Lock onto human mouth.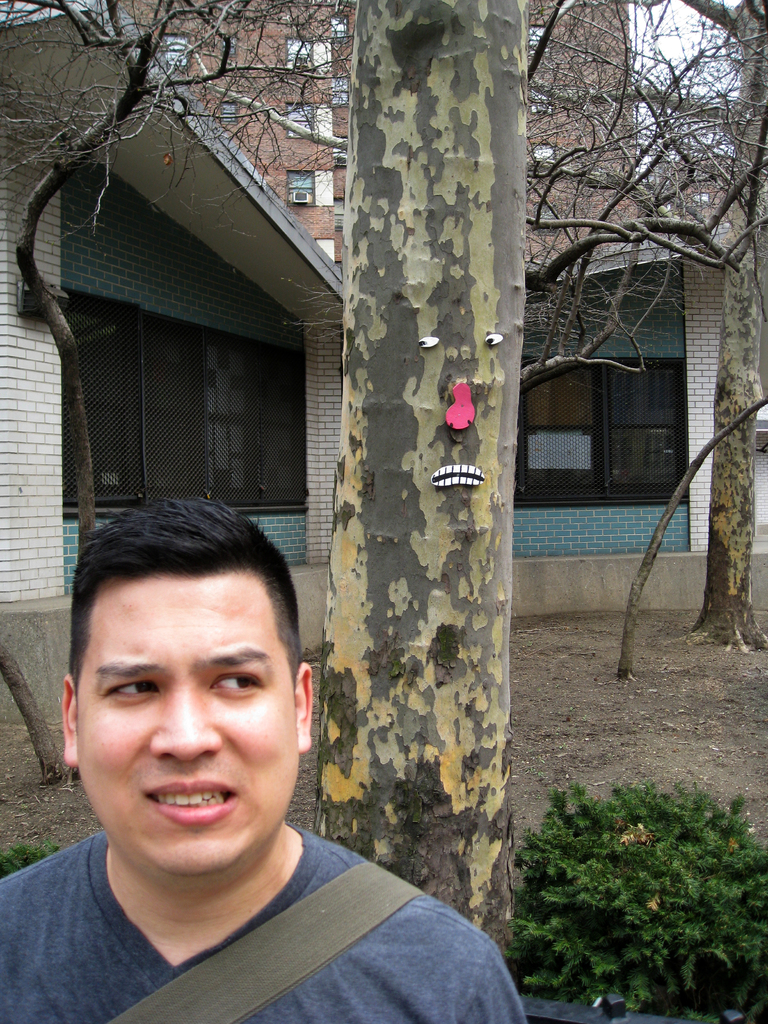
Locked: {"x1": 142, "y1": 780, "x2": 236, "y2": 828}.
